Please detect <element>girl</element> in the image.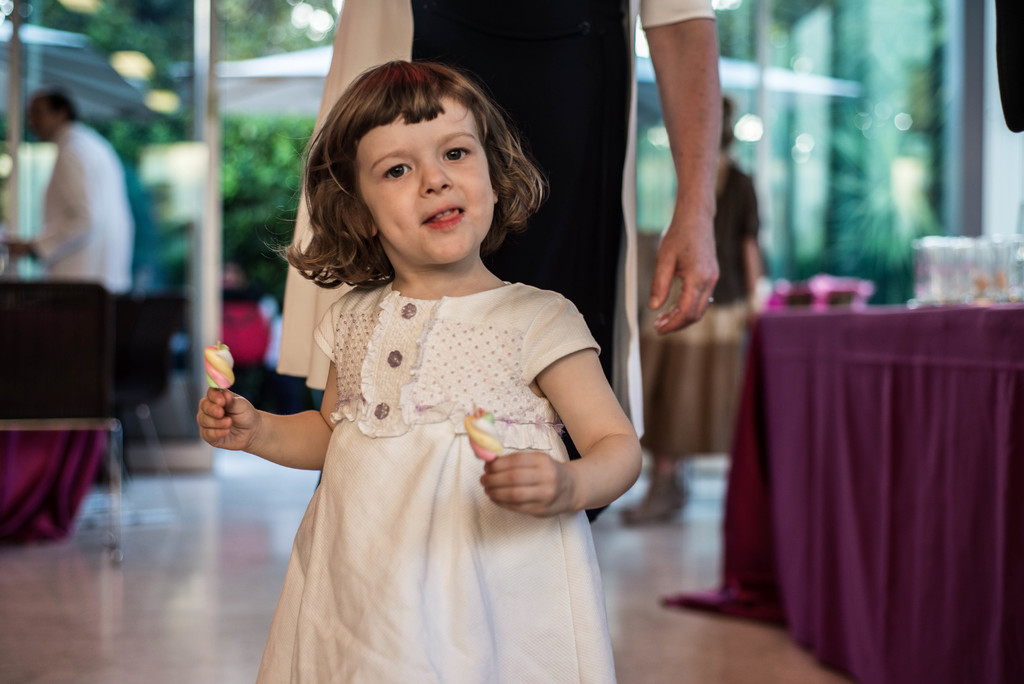
<box>195,58,646,683</box>.
